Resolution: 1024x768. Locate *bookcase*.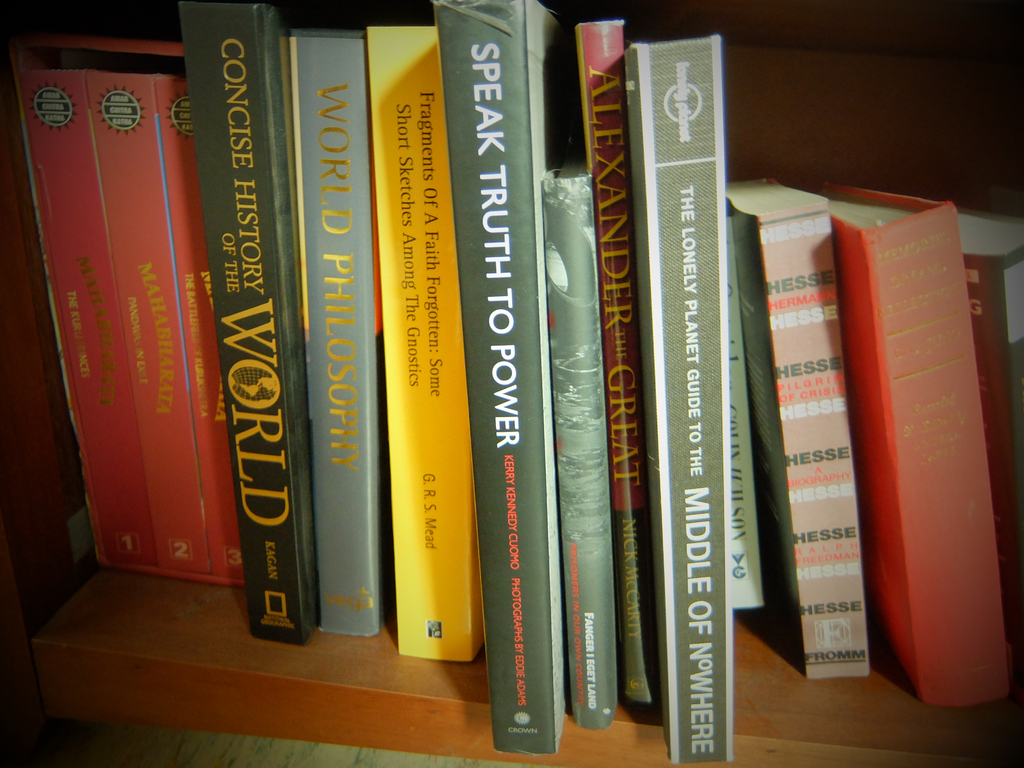
(0,0,1023,767).
